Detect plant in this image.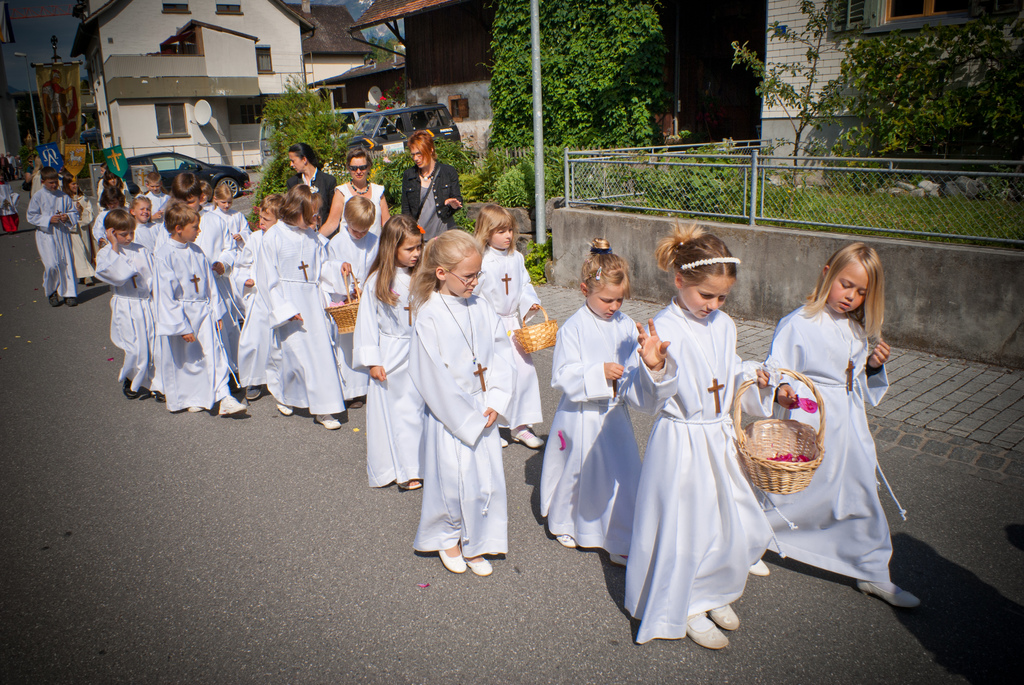
Detection: Rect(431, 133, 482, 182).
